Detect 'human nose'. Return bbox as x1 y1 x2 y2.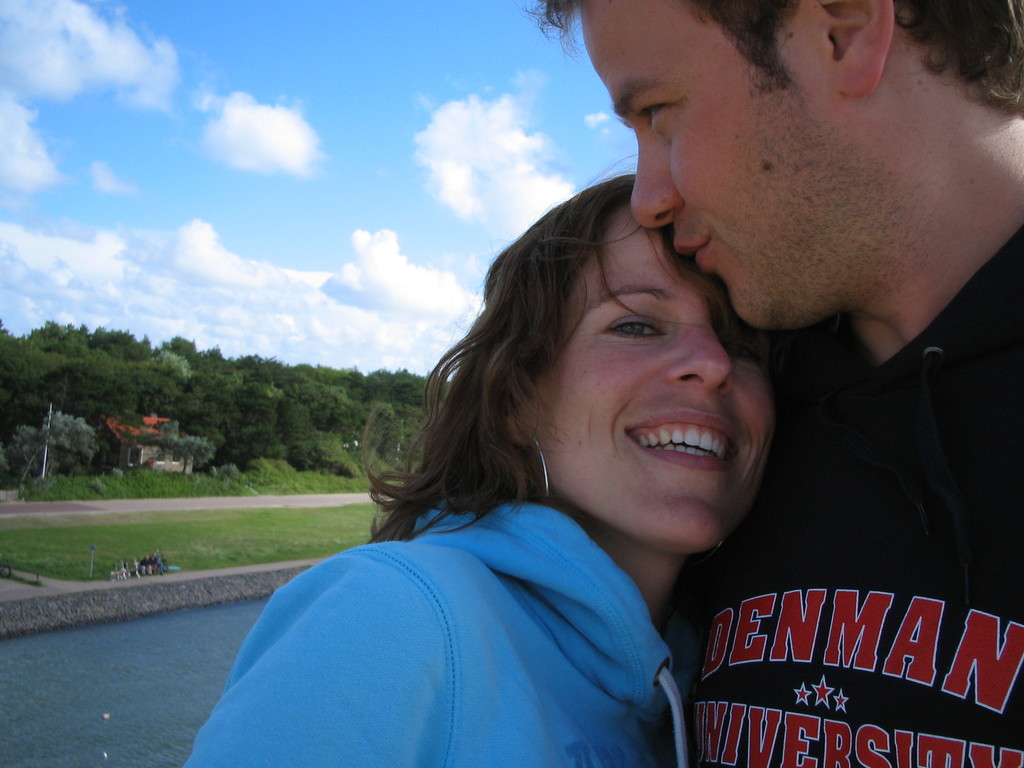
657 307 737 390.
